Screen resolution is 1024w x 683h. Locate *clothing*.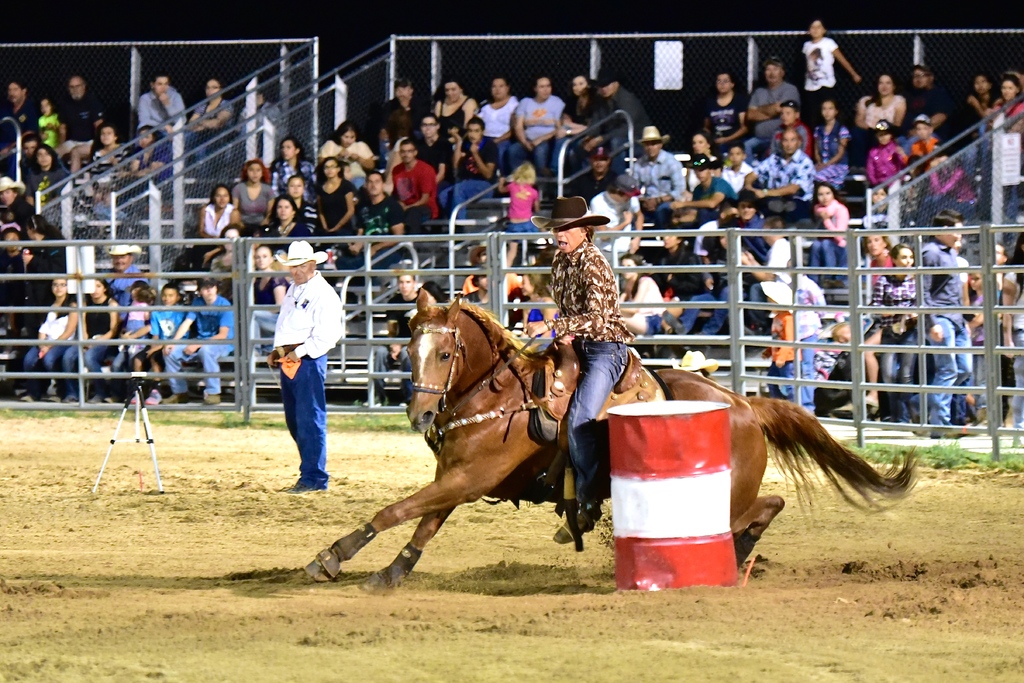
locate(1009, 260, 1023, 432).
